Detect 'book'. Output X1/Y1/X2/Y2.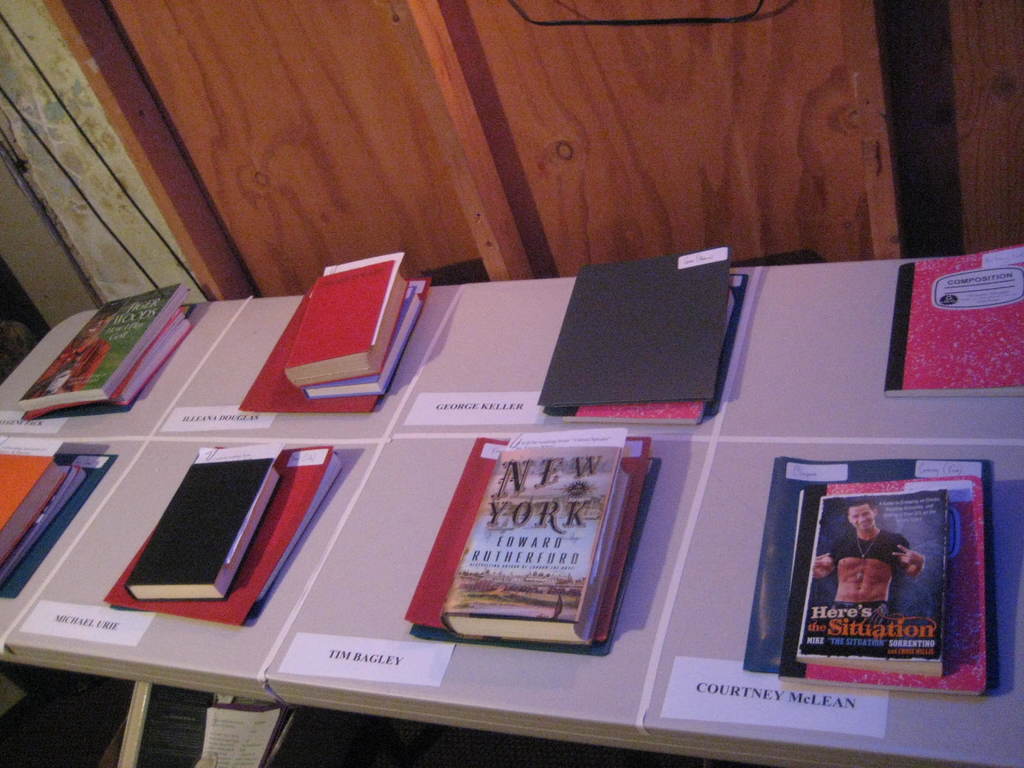
107/445/350/631.
